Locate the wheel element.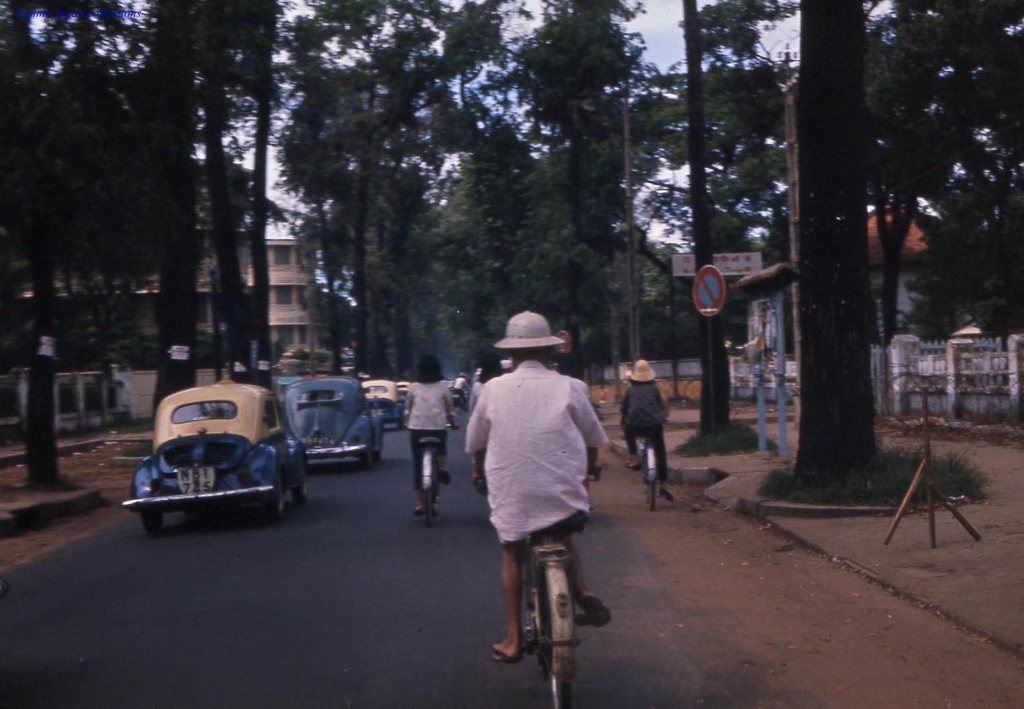
Element bbox: <bbox>375, 451, 383, 467</bbox>.
